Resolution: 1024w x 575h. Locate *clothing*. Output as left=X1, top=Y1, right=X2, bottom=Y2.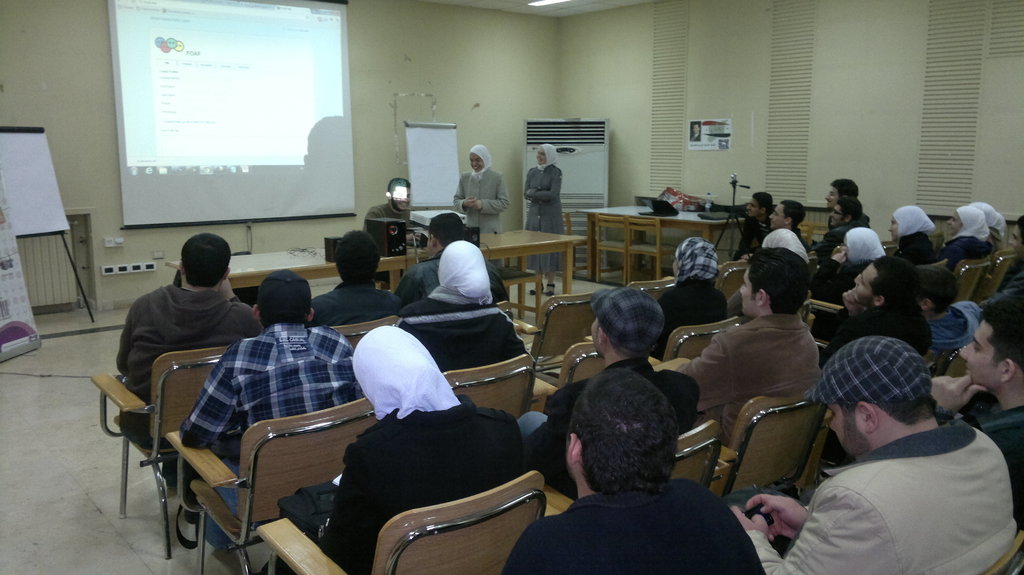
left=359, top=201, right=414, bottom=263.
